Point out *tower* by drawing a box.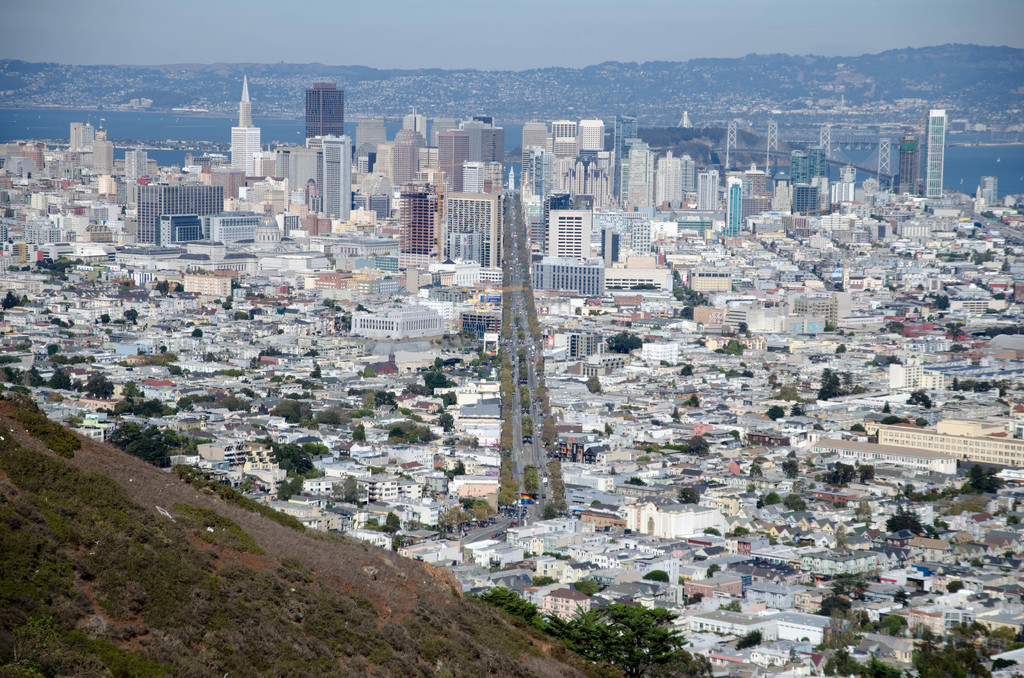
[left=116, top=74, right=509, bottom=273].
